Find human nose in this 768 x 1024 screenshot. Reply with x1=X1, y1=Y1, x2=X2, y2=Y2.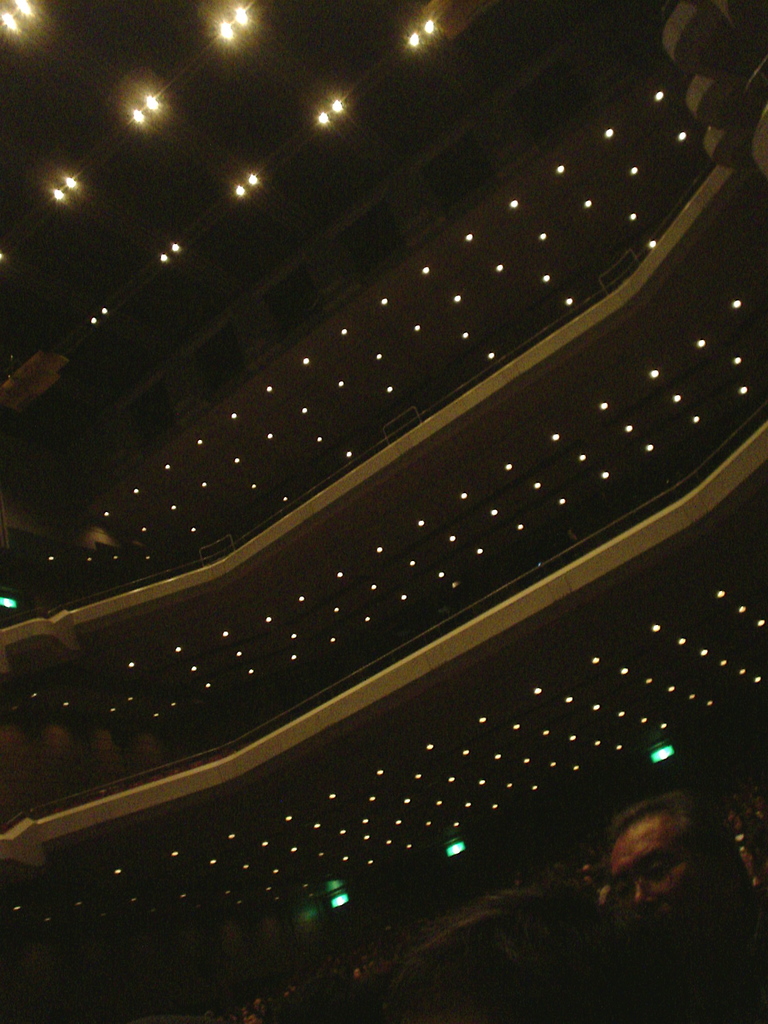
x1=631, y1=883, x2=654, y2=909.
